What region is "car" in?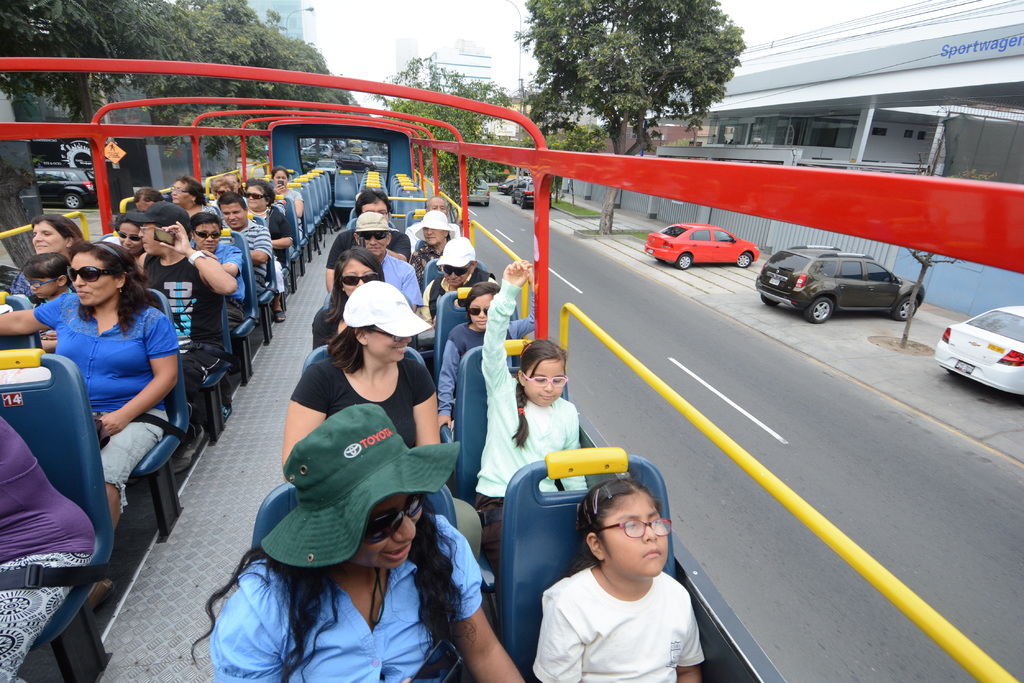
rect(757, 246, 913, 319).
